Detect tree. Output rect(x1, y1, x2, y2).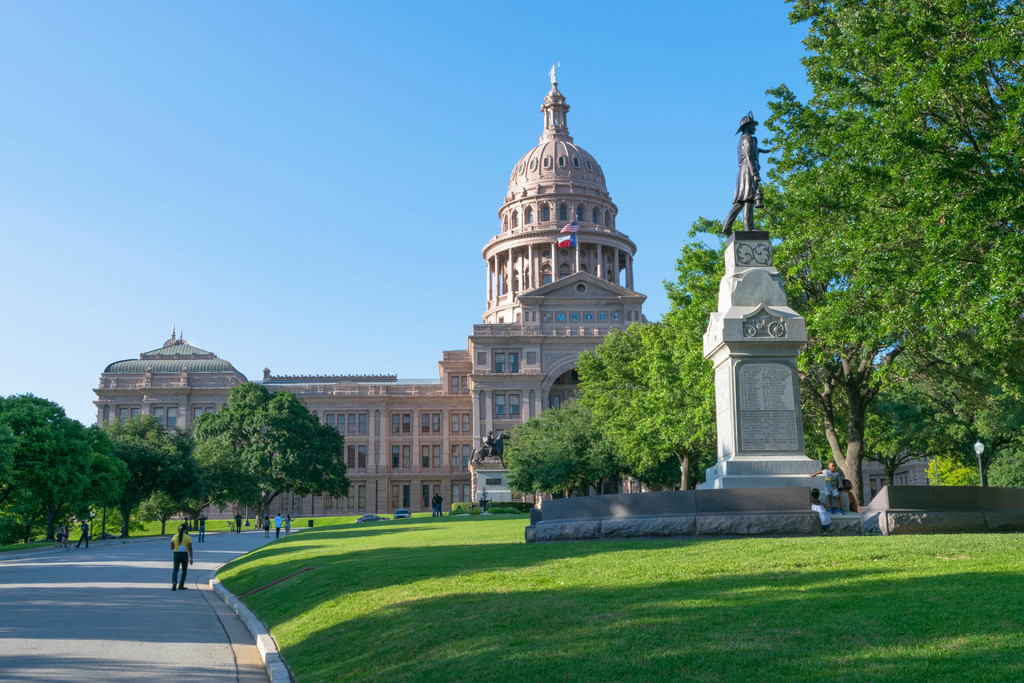
rect(102, 417, 195, 539).
